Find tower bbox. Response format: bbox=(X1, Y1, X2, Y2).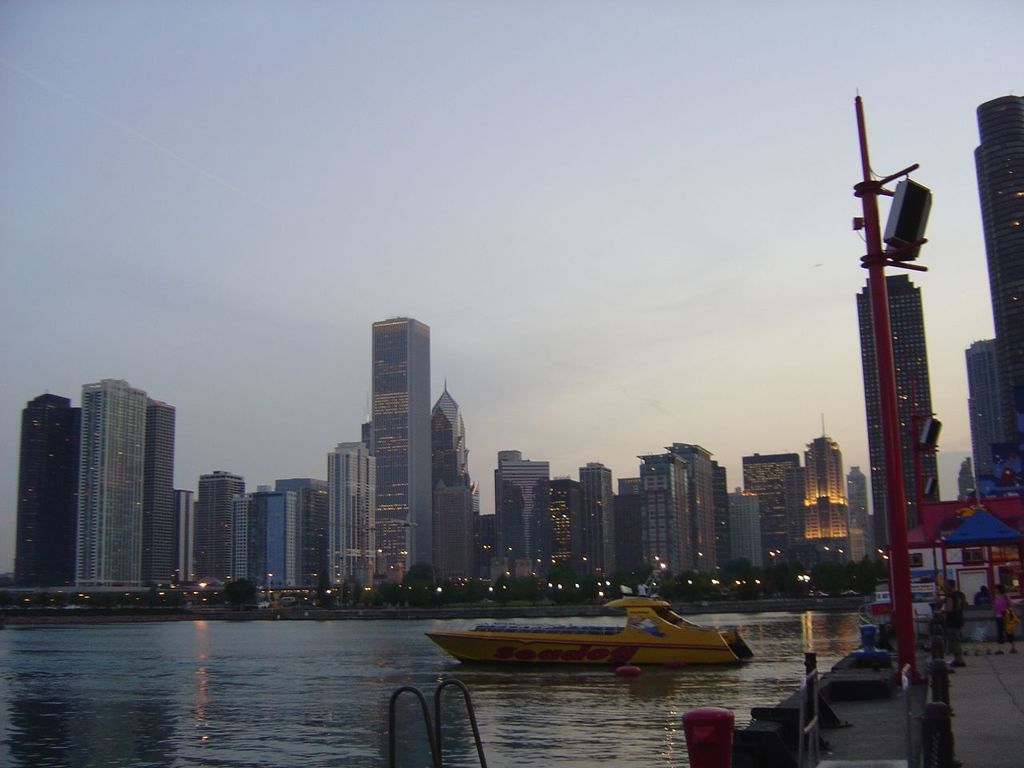
bbox=(366, 306, 431, 594).
